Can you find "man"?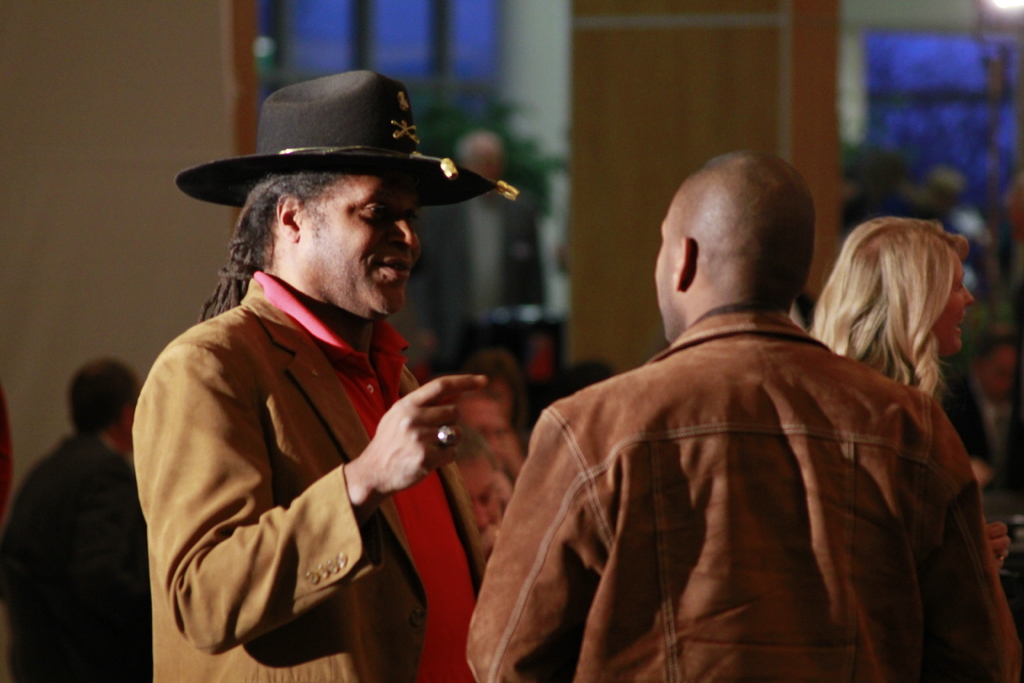
Yes, bounding box: Rect(463, 154, 1012, 682).
